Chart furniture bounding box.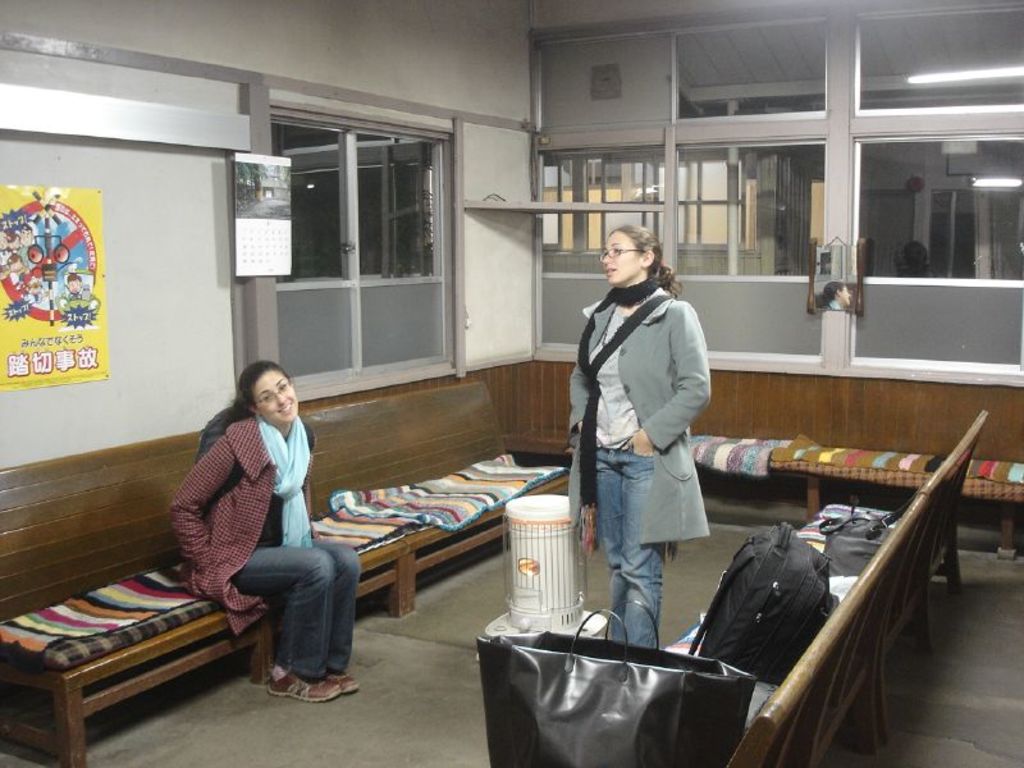
Charted: rect(690, 431, 1023, 559).
